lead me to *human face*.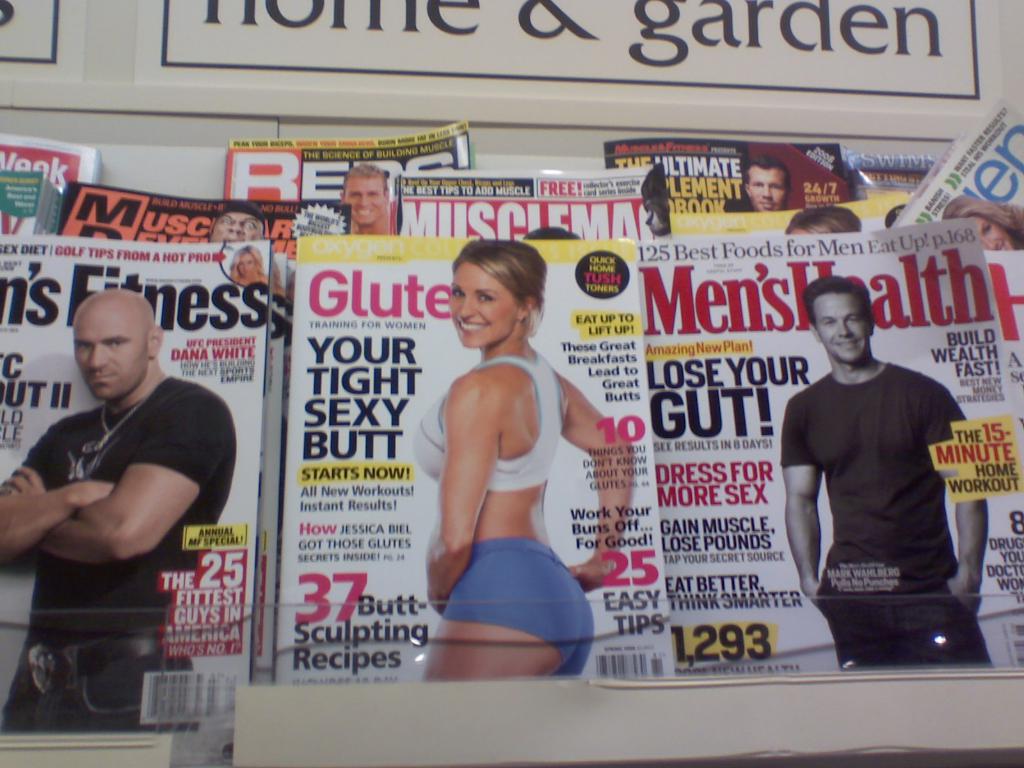
Lead to <region>809, 292, 867, 368</region>.
